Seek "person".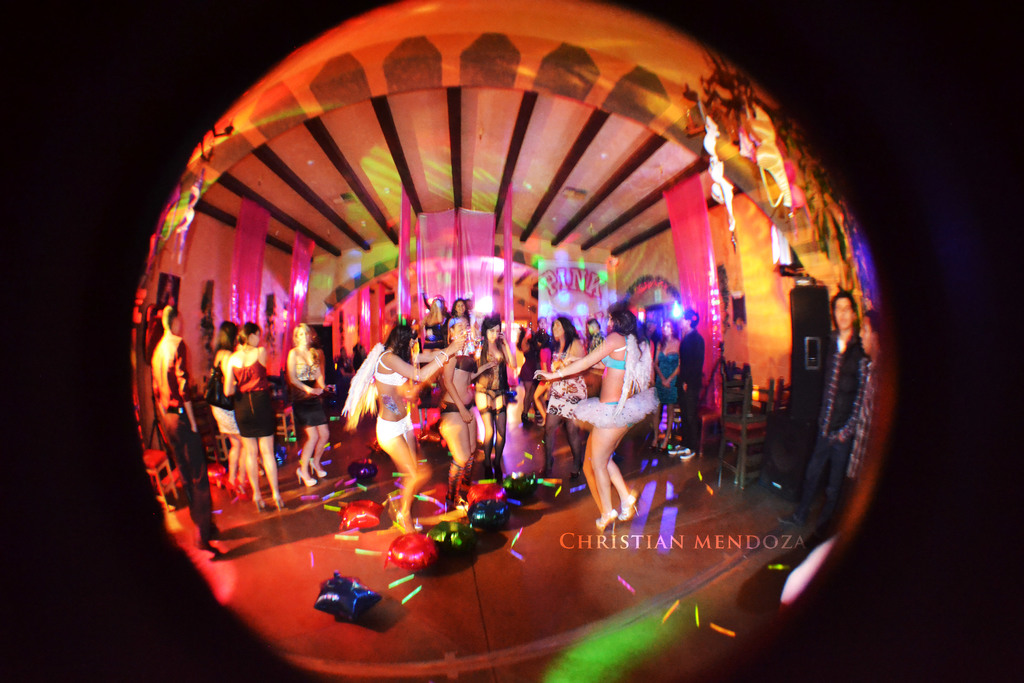
detection(530, 327, 556, 427).
